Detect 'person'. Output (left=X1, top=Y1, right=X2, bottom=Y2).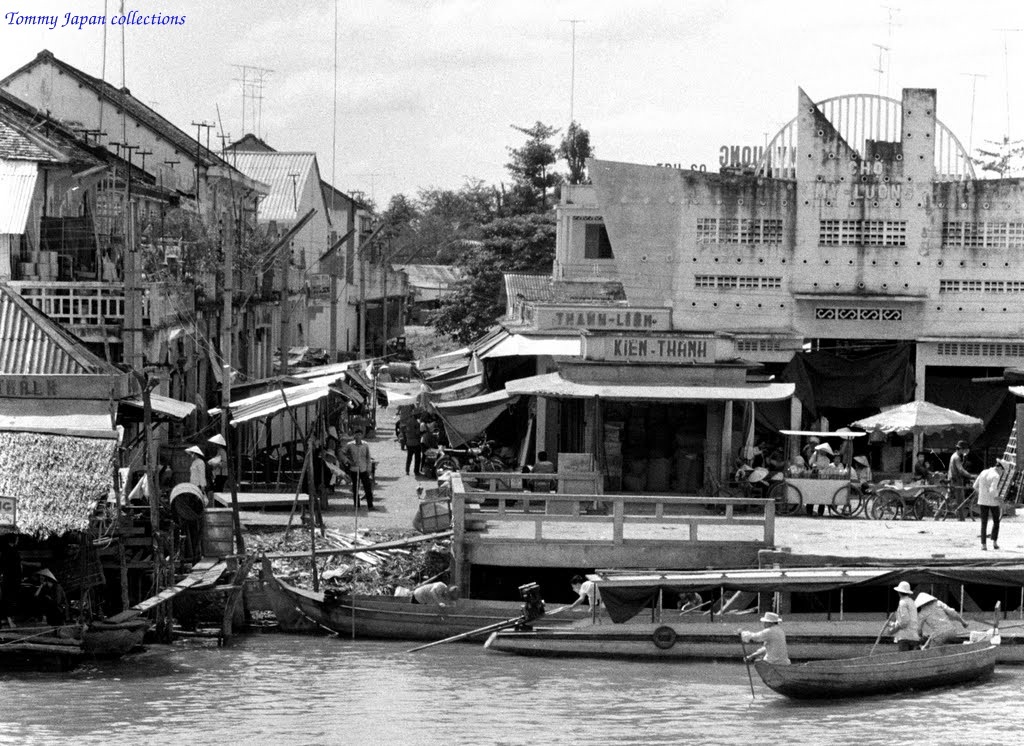
(left=404, top=410, right=422, bottom=477).
